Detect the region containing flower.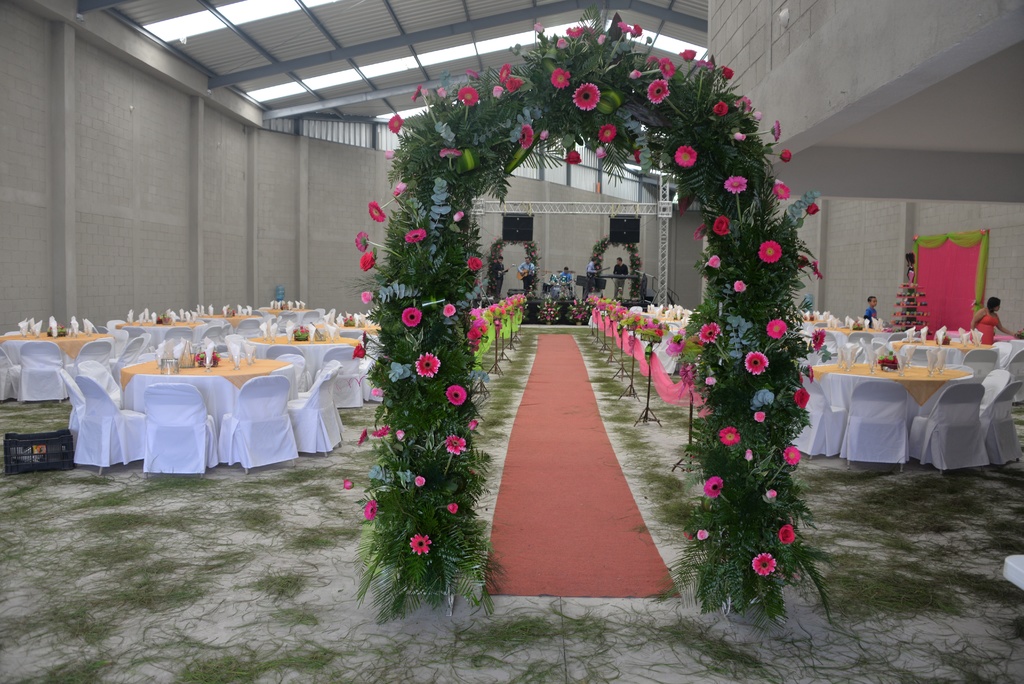
x1=778 y1=150 x2=791 y2=161.
